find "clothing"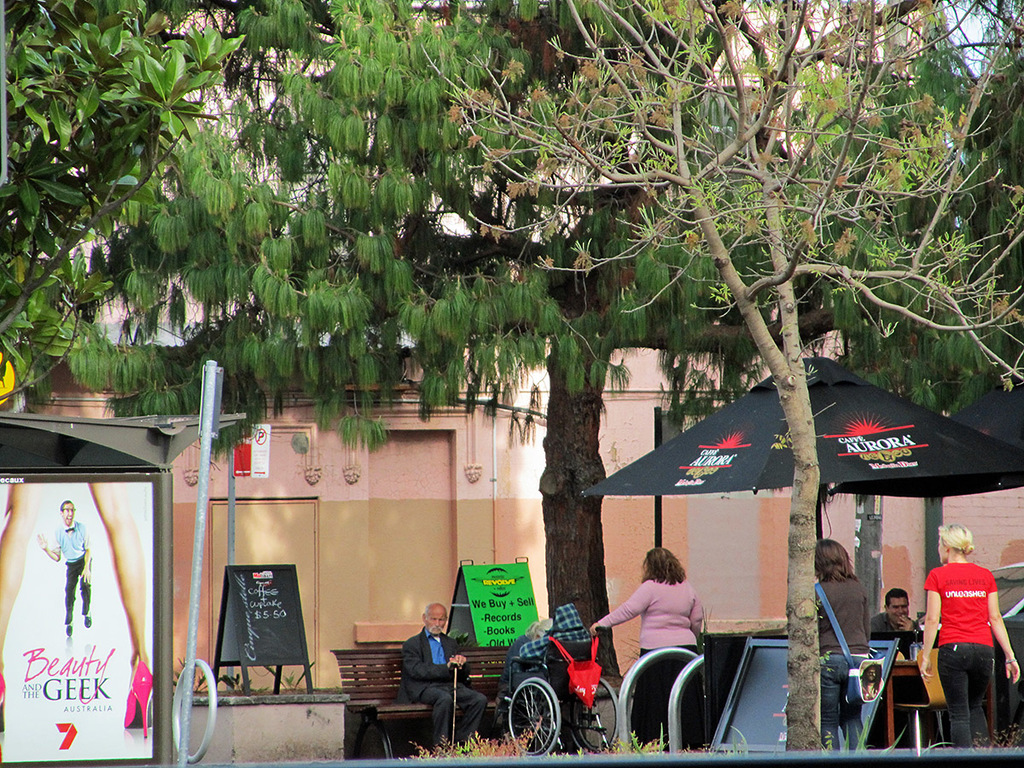
[927, 558, 1000, 738]
